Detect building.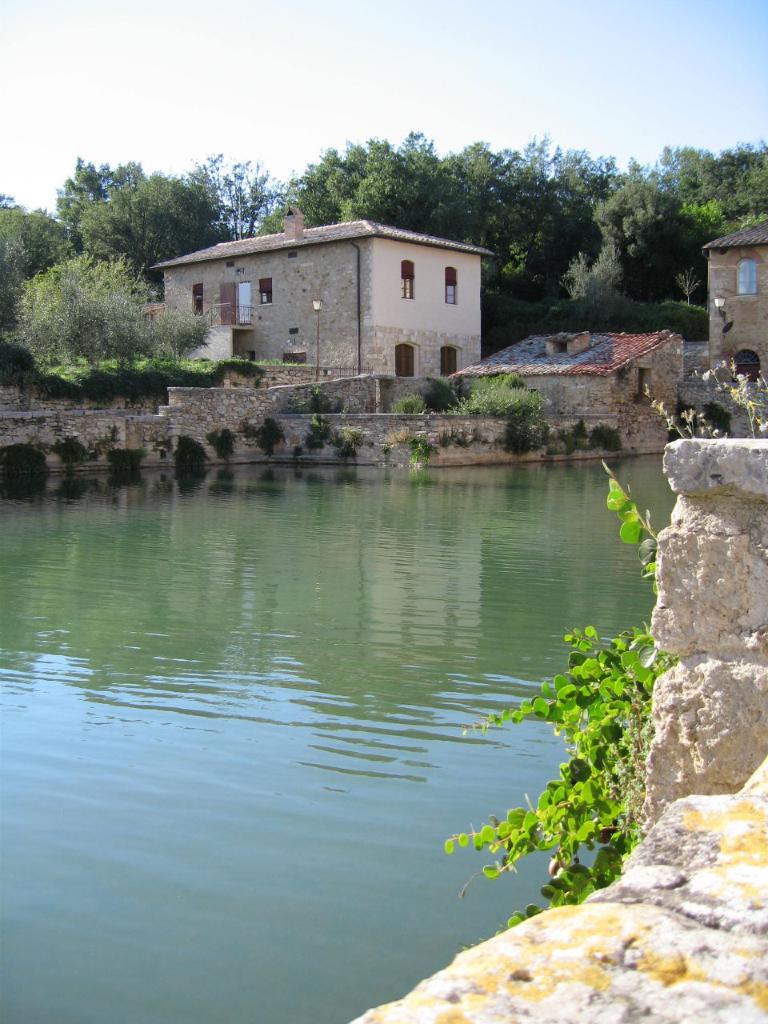
Detected at <bbox>162, 210, 494, 396</bbox>.
